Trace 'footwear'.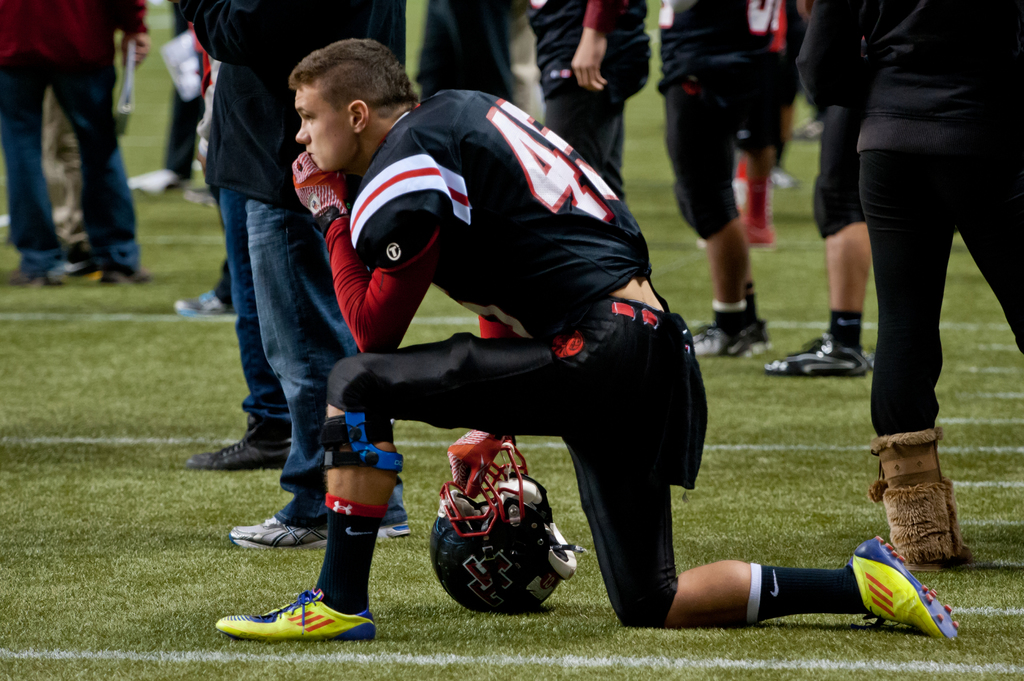
Traced to BBox(95, 246, 164, 291).
